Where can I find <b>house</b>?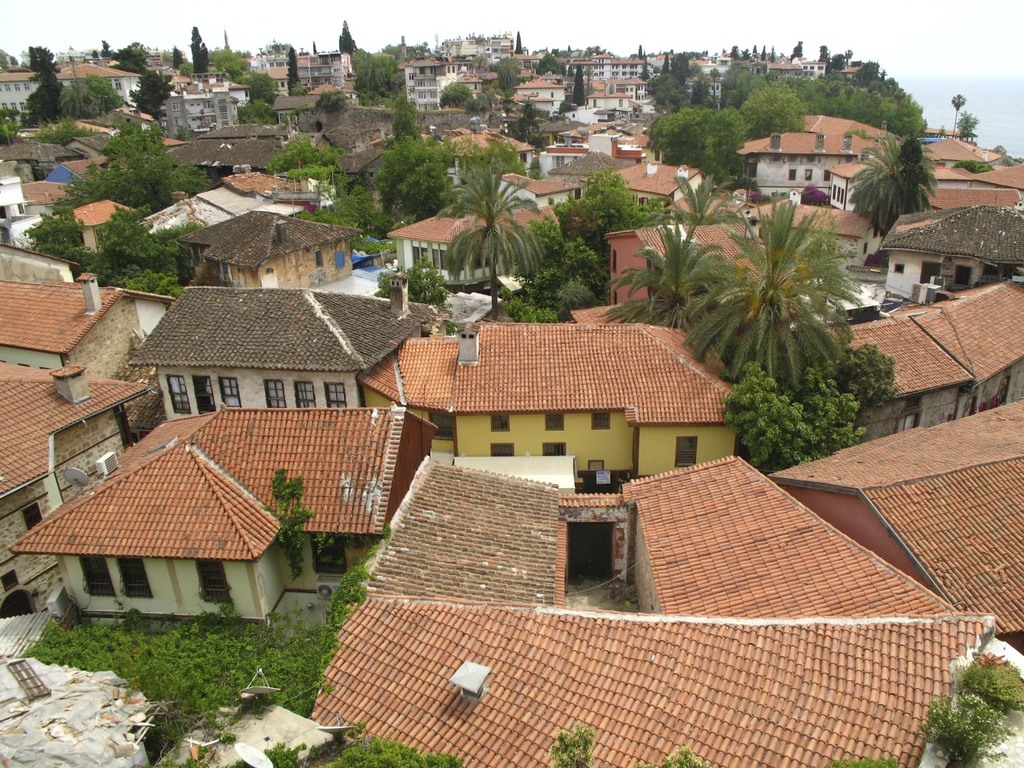
You can find it at (left=420, top=31, right=829, bottom=218).
